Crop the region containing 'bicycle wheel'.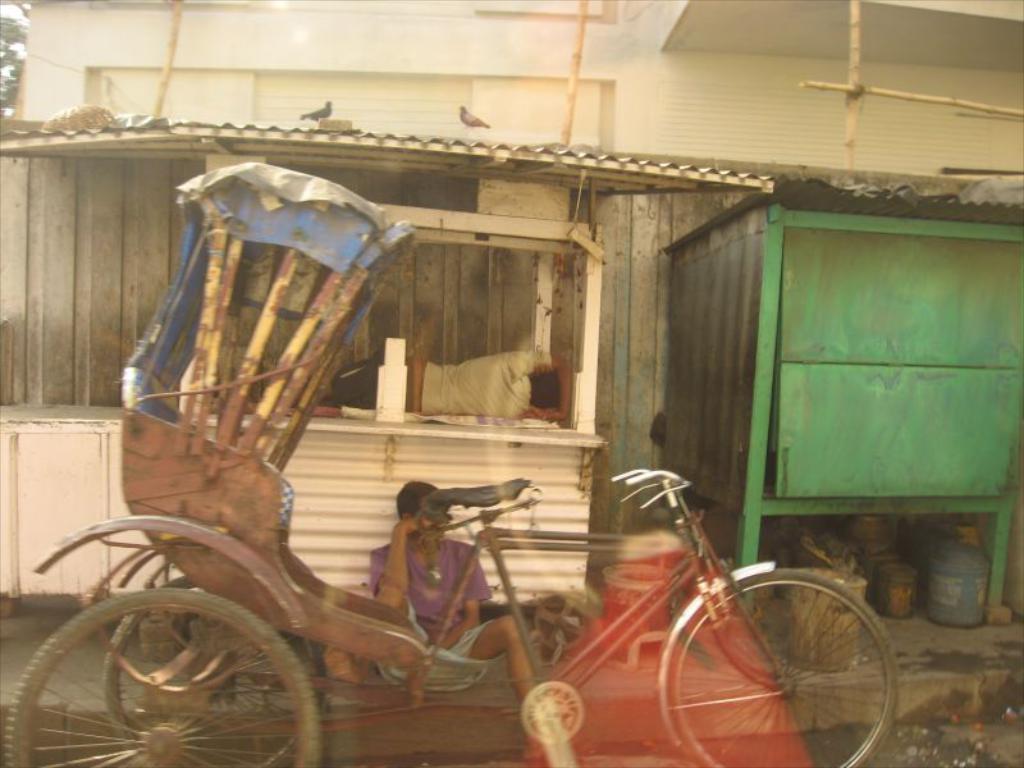
Crop region: x1=96 y1=575 x2=317 y2=767.
